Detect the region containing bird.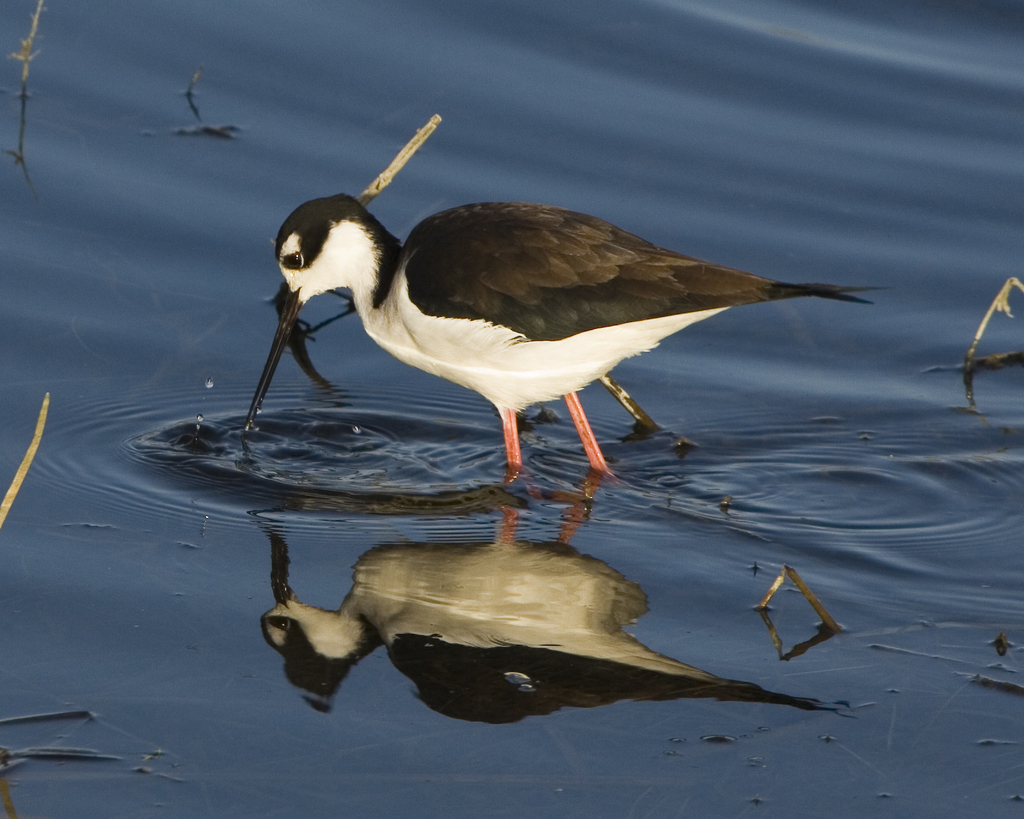
box=[215, 170, 895, 489].
